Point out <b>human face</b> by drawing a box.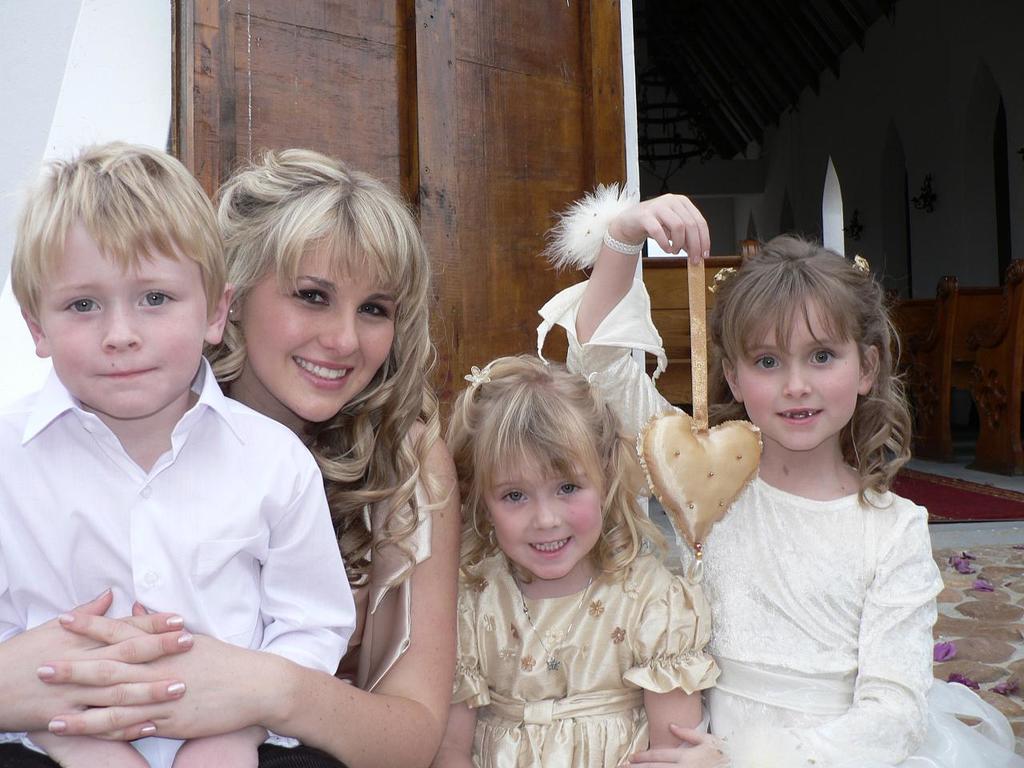
<box>482,434,602,582</box>.
